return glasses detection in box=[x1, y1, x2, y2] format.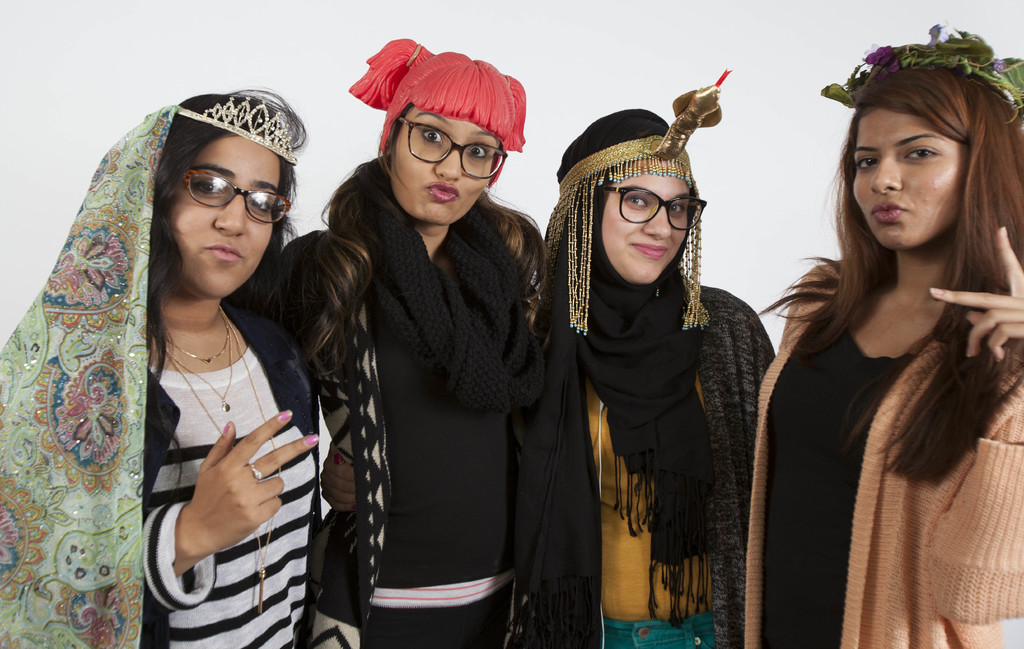
box=[603, 182, 707, 231].
